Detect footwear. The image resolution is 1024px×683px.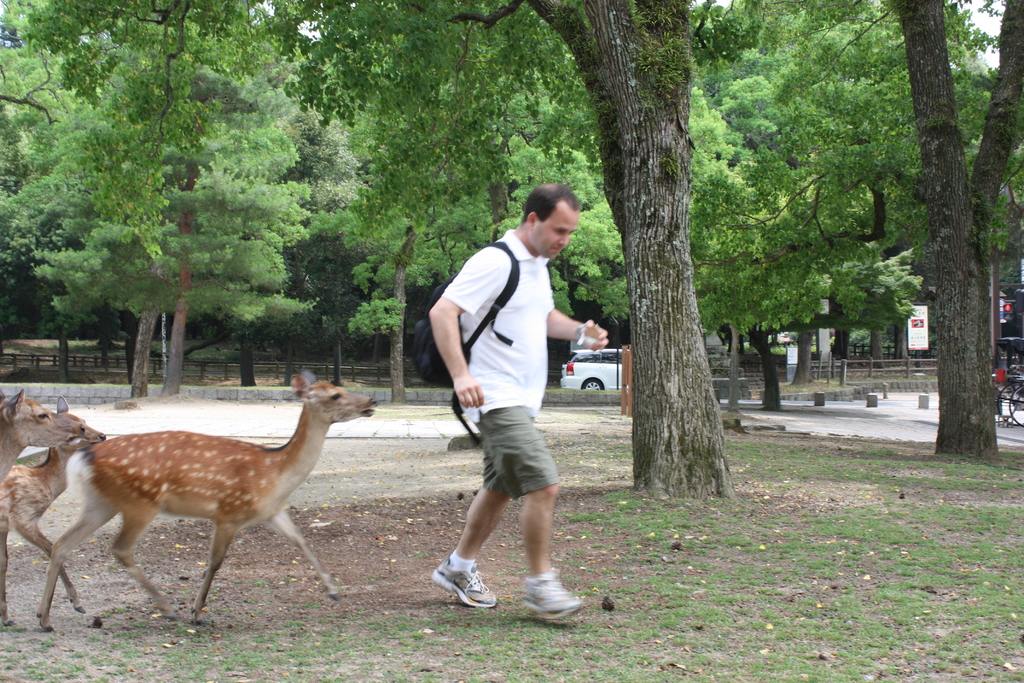
[419, 554, 499, 605].
